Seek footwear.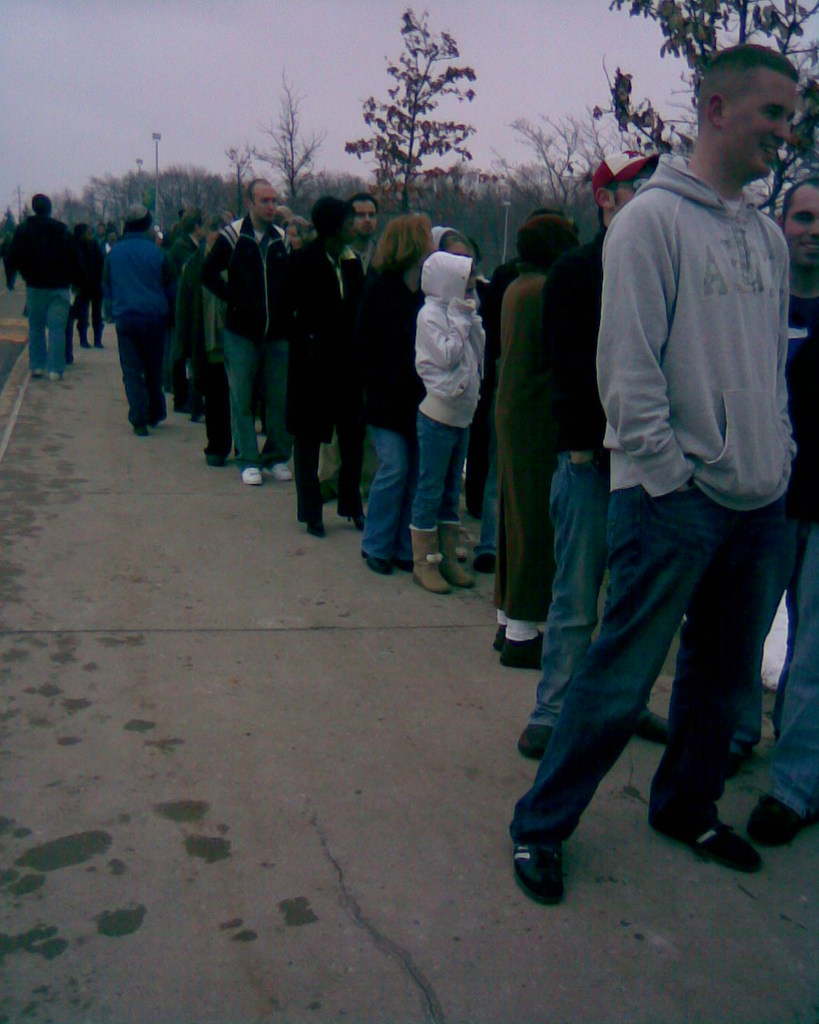
[404,527,448,599].
